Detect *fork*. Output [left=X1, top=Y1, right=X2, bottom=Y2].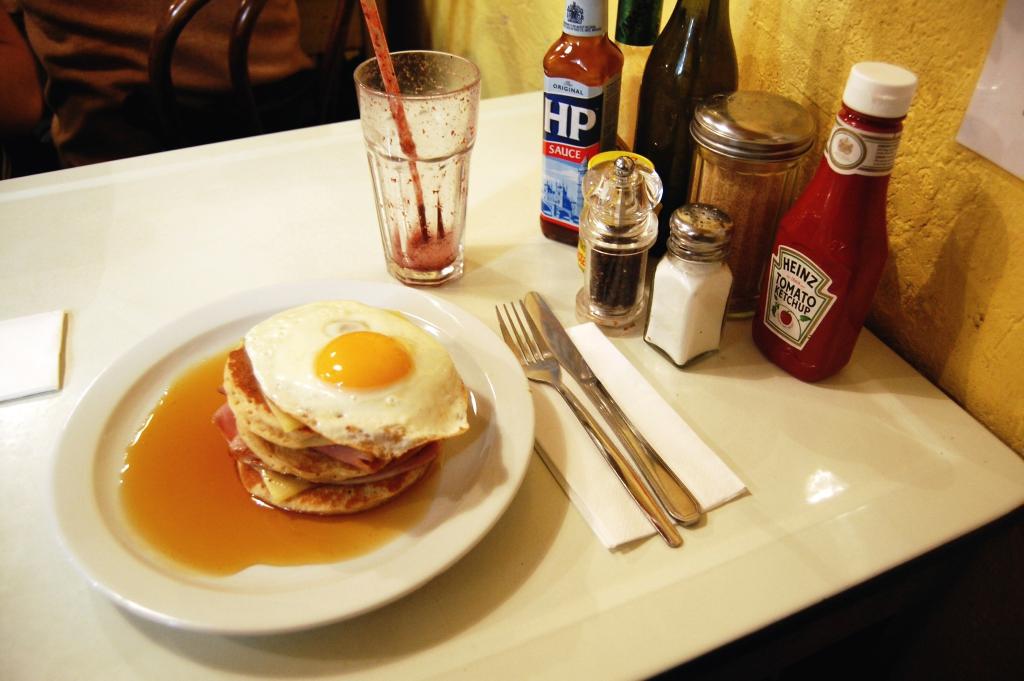
[left=528, top=300, right=703, bottom=550].
